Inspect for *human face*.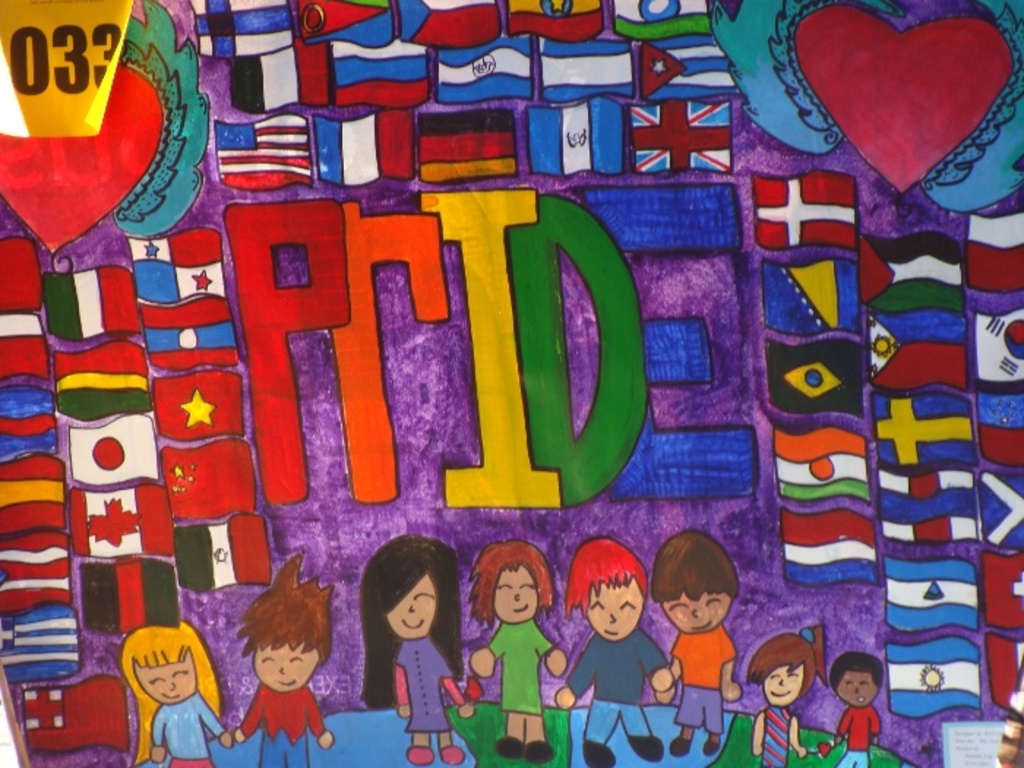
Inspection: 664,591,729,633.
